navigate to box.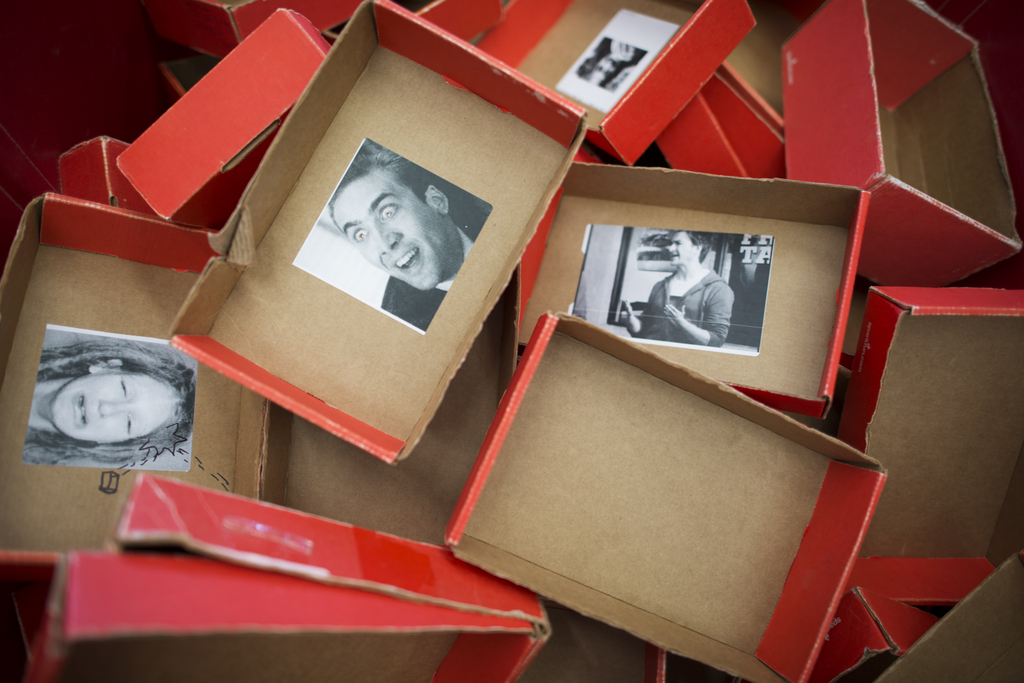
Navigation target: region(876, 558, 1023, 682).
